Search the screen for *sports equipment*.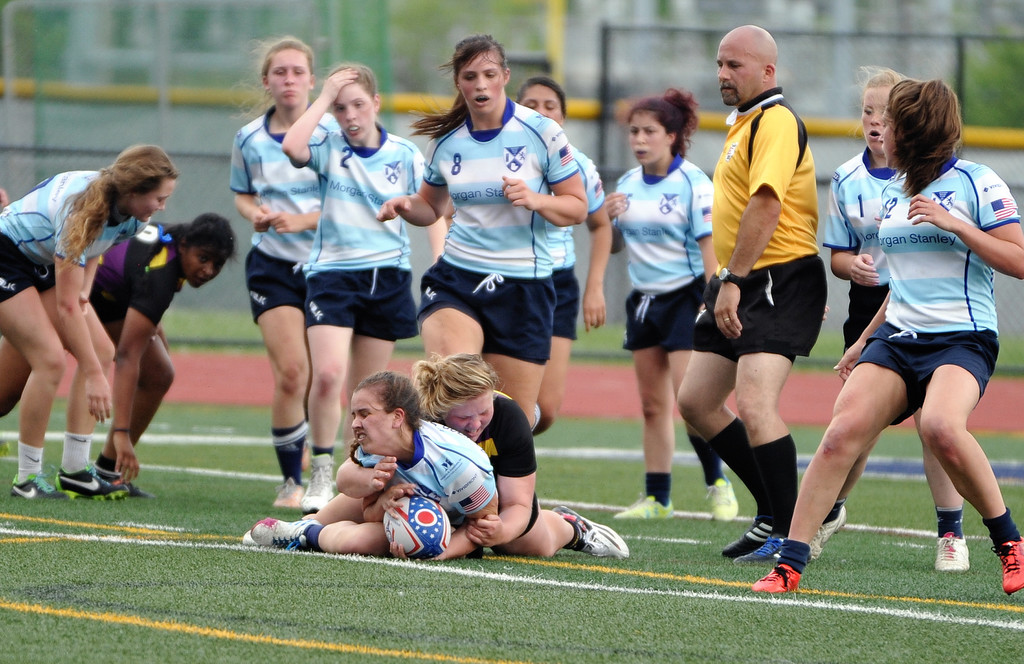
Found at bbox=(729, 527, 790, 562).
